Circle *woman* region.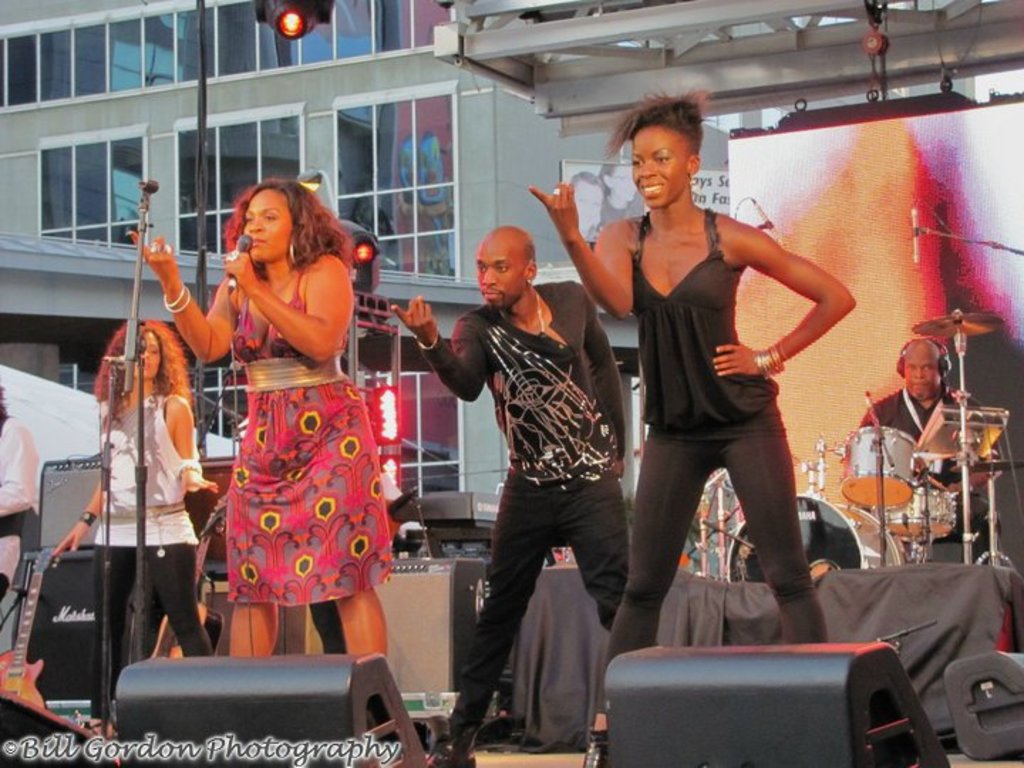
Region: {"x1": 523, "y1": 85, "x2": 858, "y2": 767}.
